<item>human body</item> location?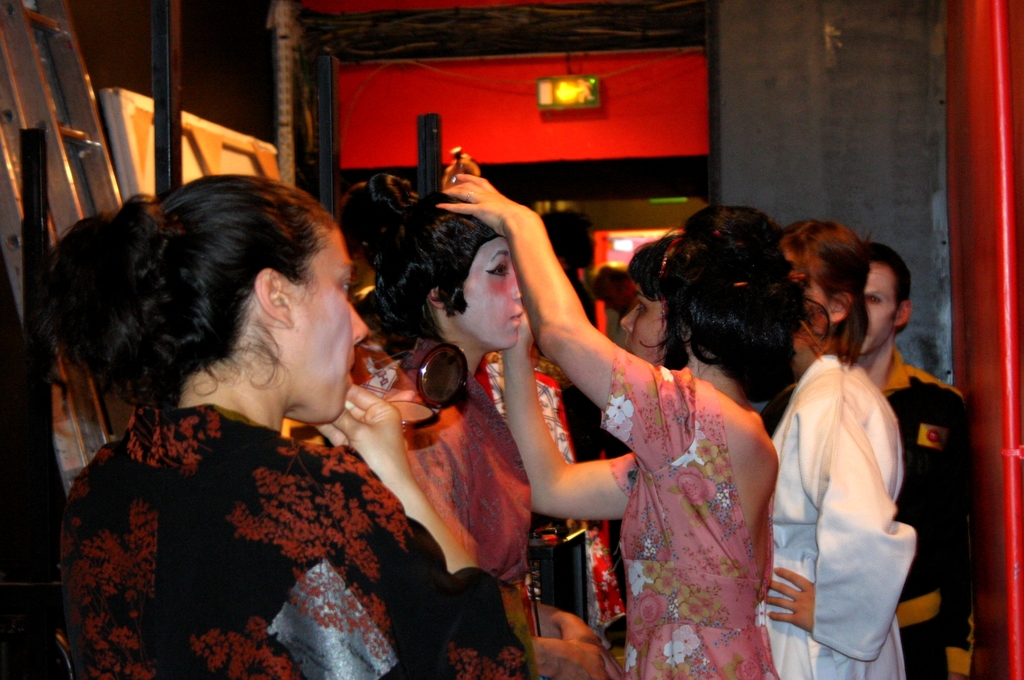
[355, 154, 637, 679]
